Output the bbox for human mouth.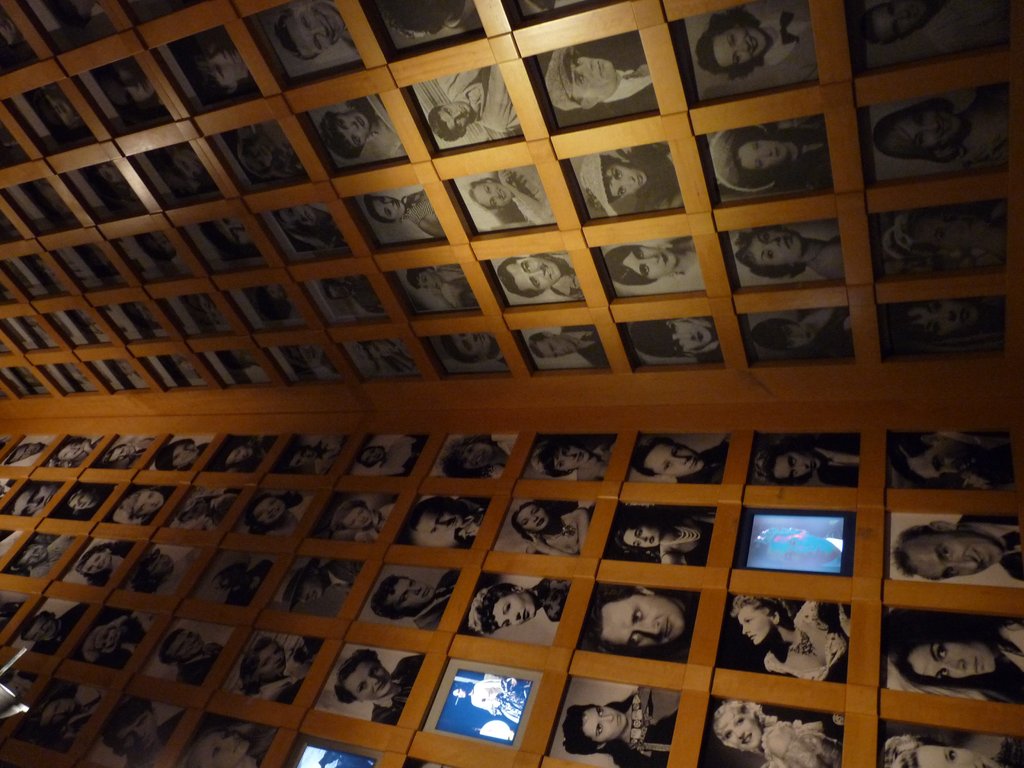
[left=942, top=117, right=952, bottom=138].
